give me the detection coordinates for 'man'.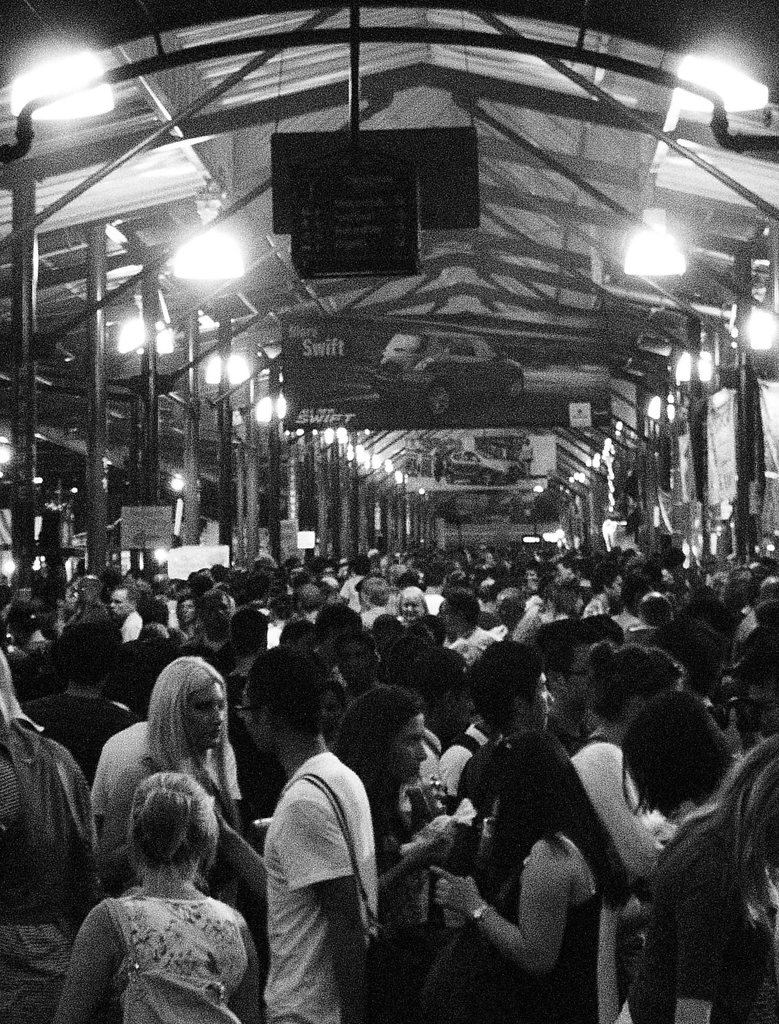
select_region(585, 570, 616, 616).
